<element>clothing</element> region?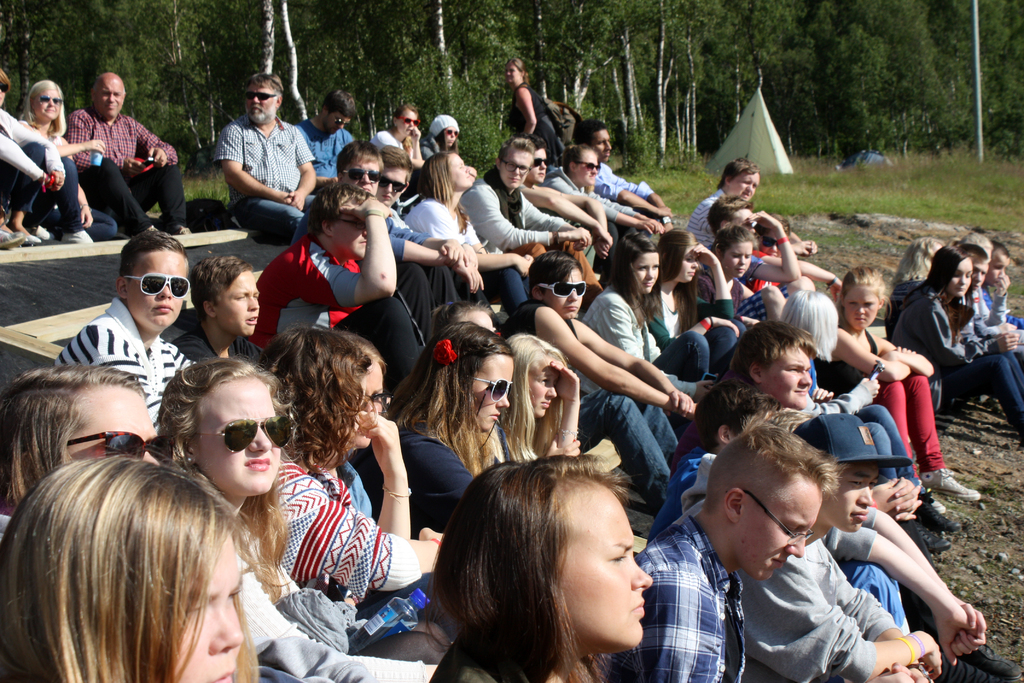
(left=465, top=177, right=568, bottom=256)
